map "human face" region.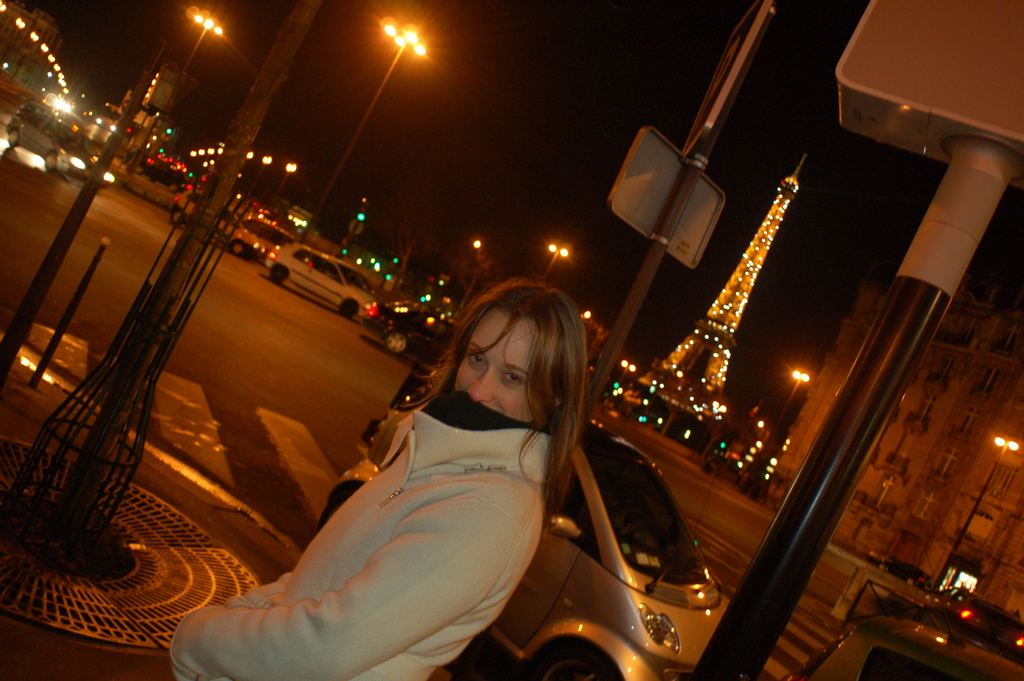
Mapped to select_region(458, 305, 545, 422).
